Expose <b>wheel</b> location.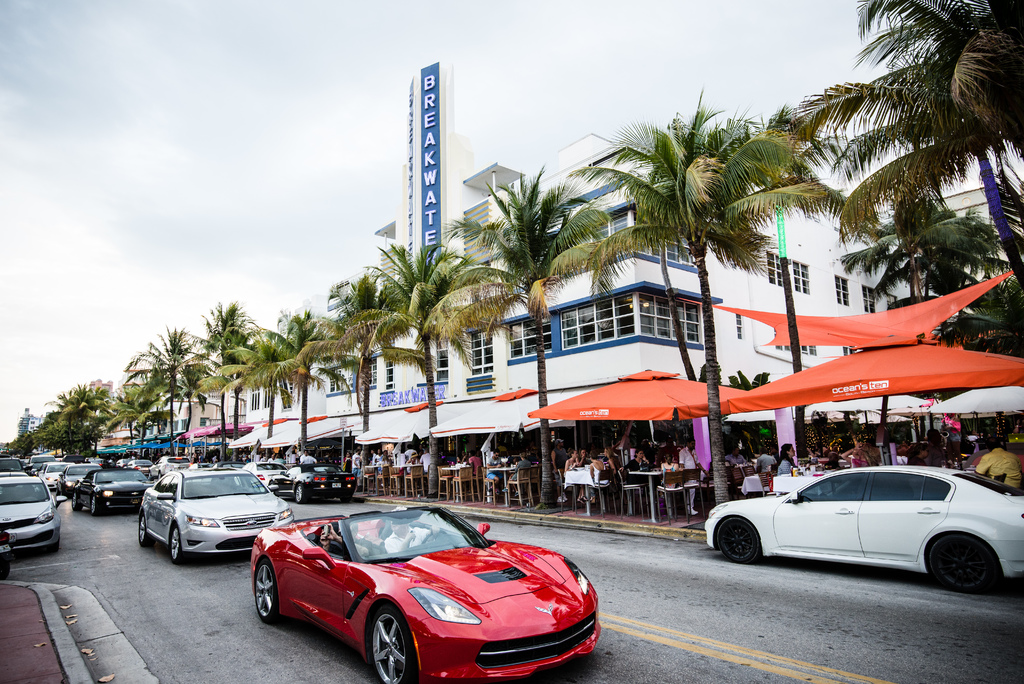
Exposed at <bbox>169, 525, 185, 565</bbox>.
